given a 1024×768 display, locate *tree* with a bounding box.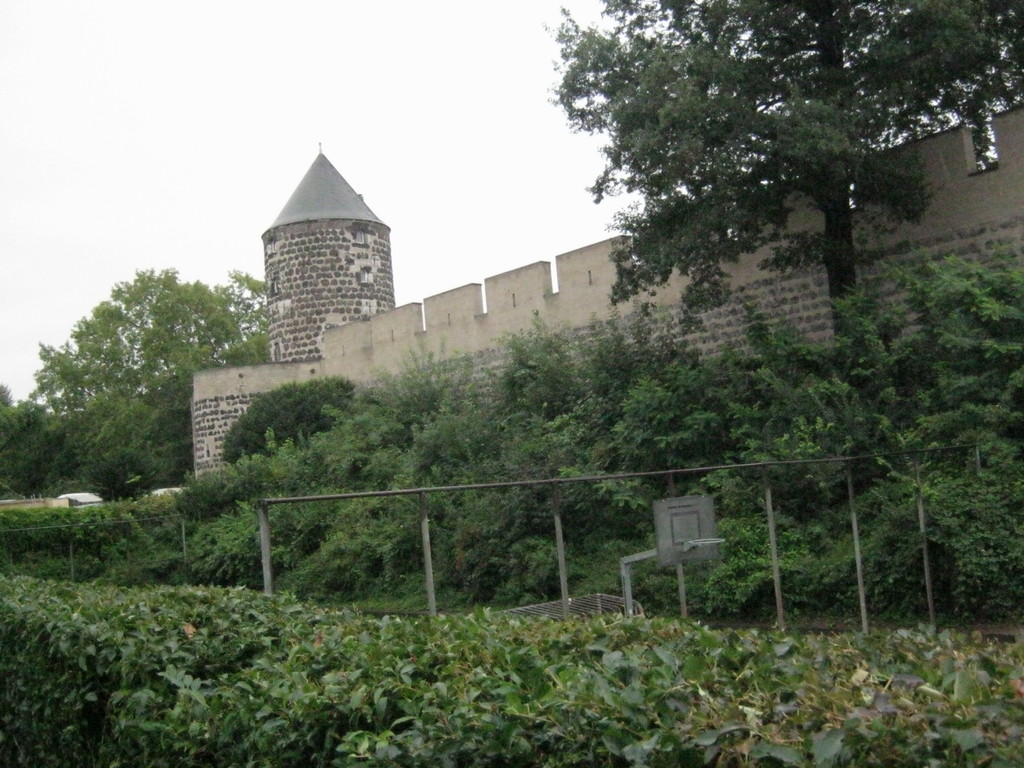
Located: x1=0 y1=228 x2=1023 y2=767.
